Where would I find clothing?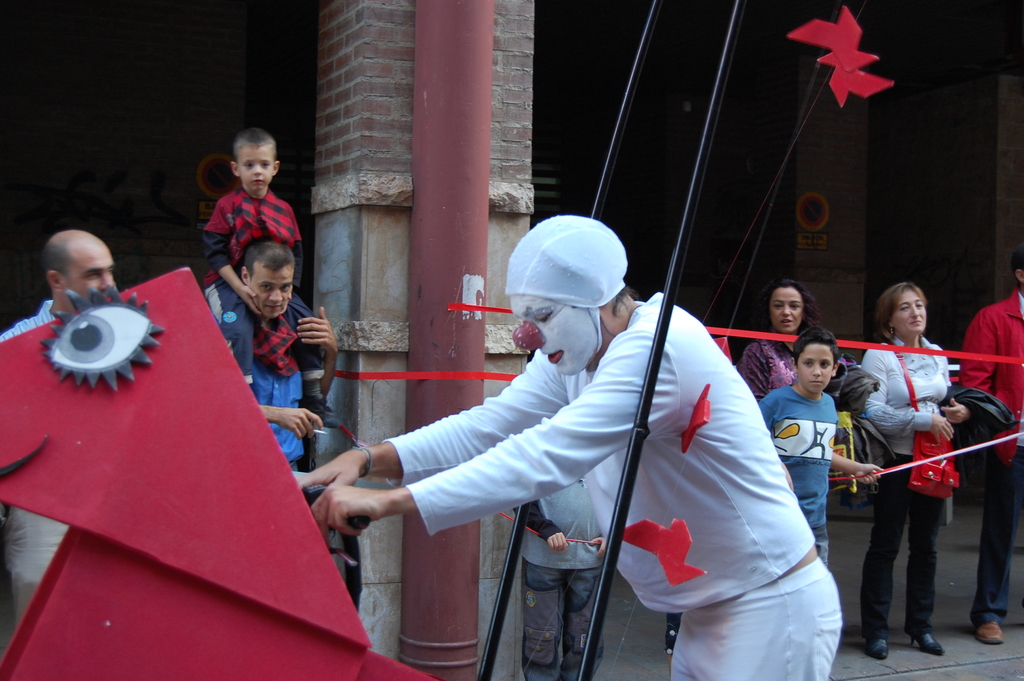
At 195 184 293 385.
